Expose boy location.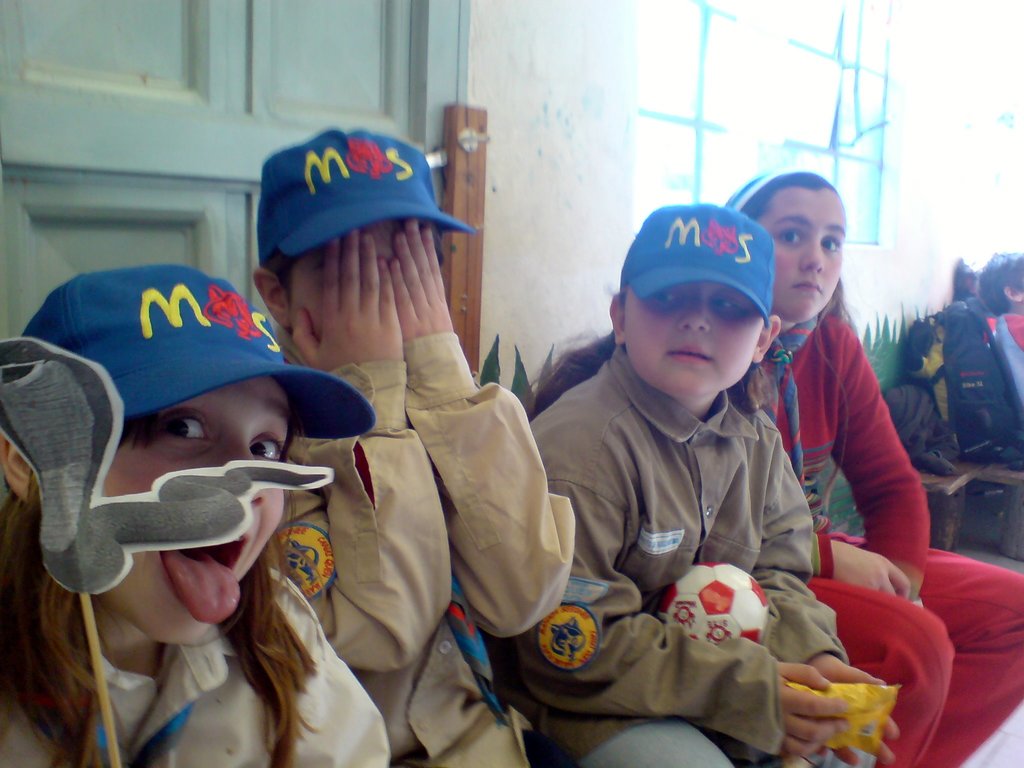
Exposed at region(968, 246, 1023, 417).
